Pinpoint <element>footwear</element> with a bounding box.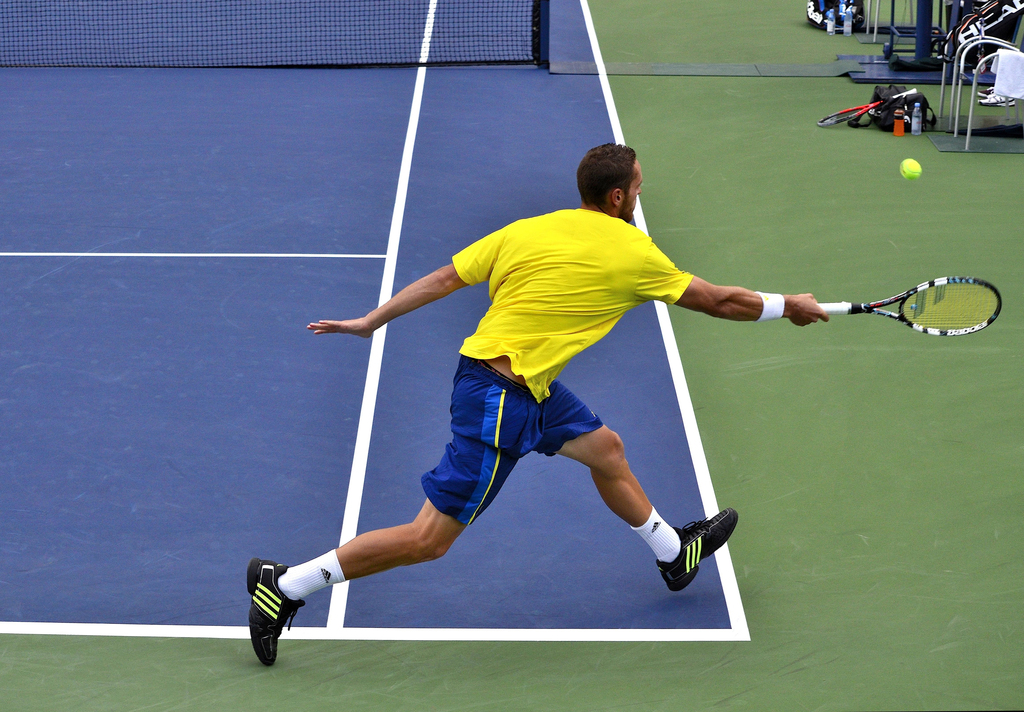
x1=232, y1=564, x2=301, y2=668.
